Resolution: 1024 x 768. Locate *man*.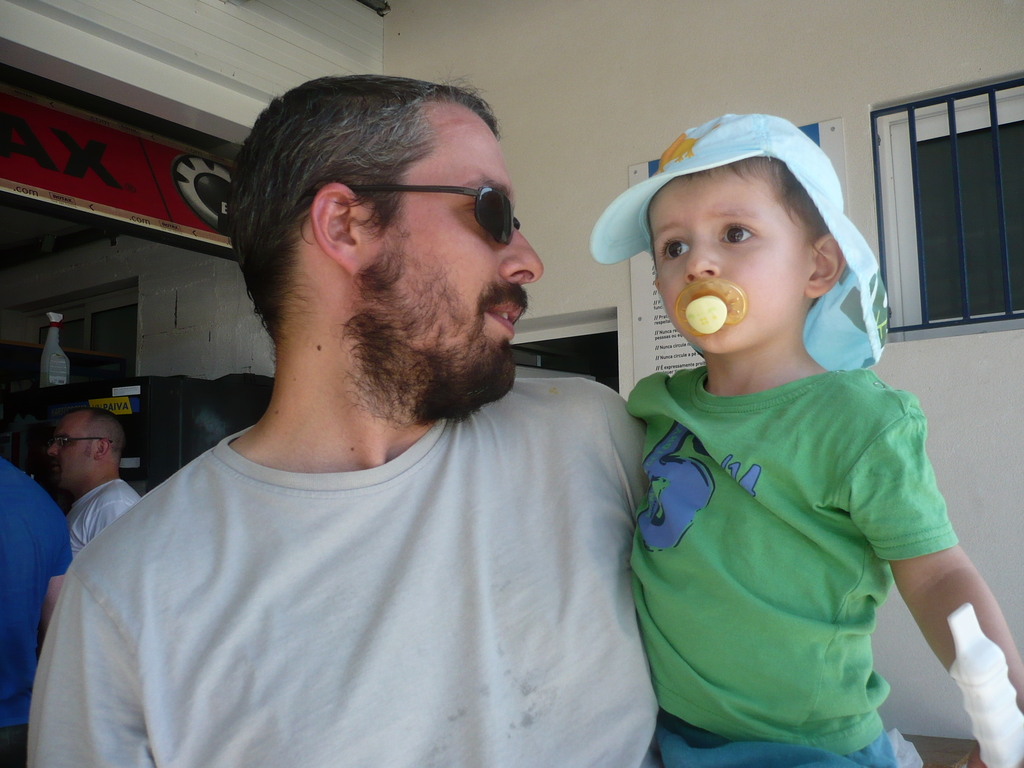
(left=6, top=61, right=688, bottom=767).
